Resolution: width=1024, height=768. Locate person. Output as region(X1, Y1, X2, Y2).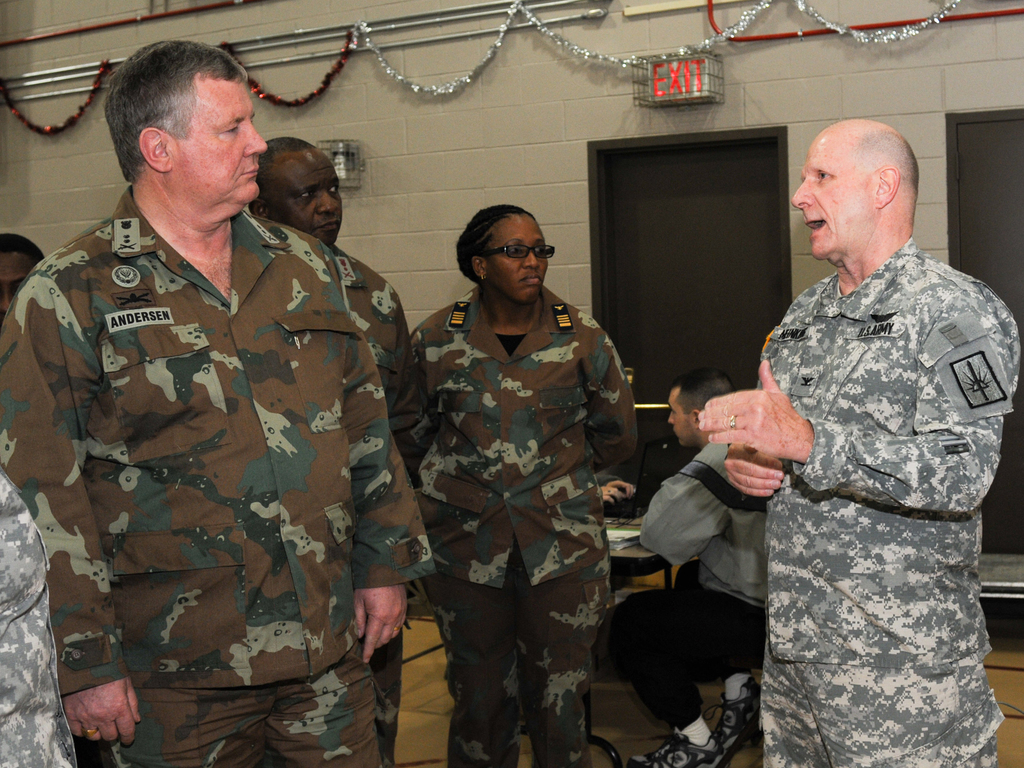
region(0, 228, 50, 333).
